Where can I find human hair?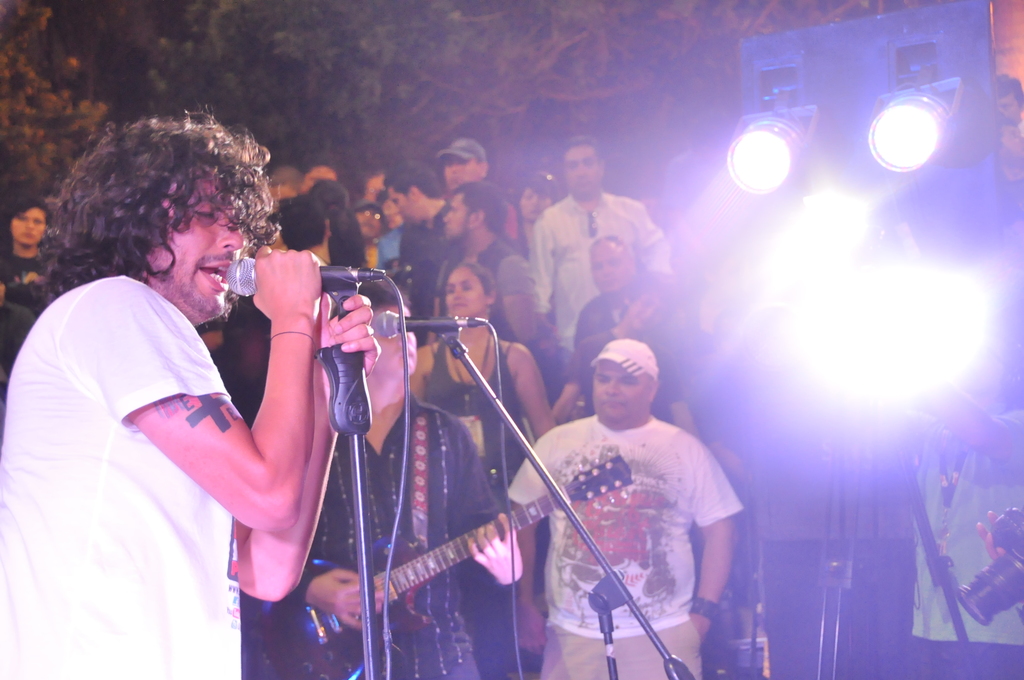
You can find it at box(279, 198, 332, 247).
